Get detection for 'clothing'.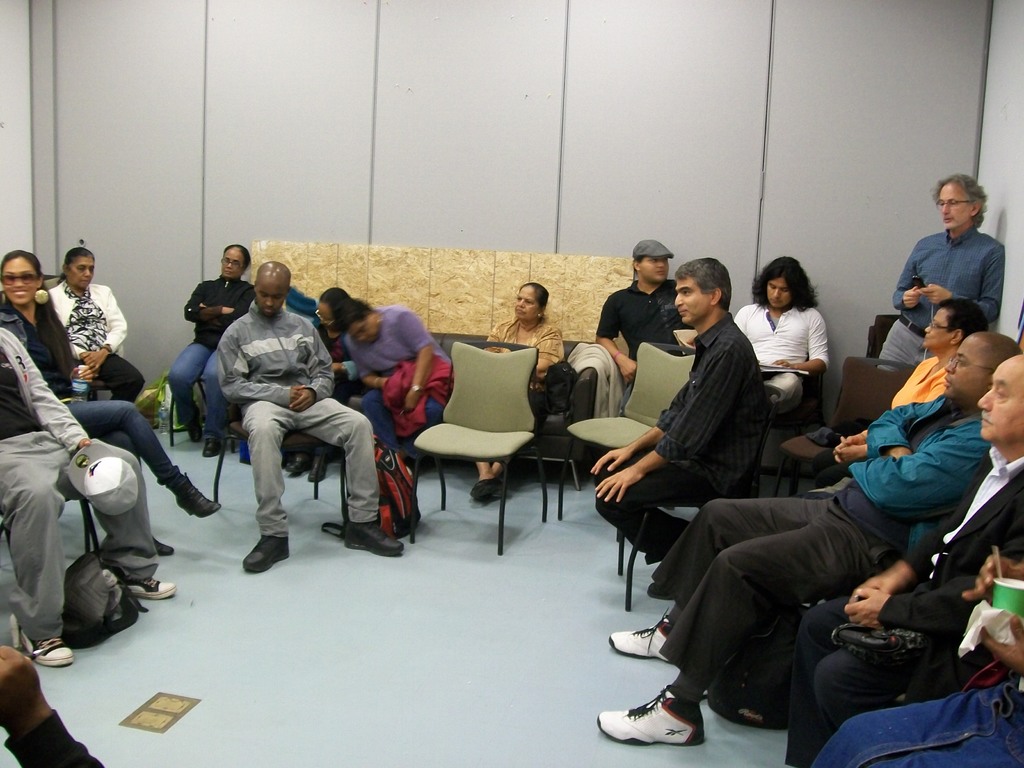
Detection: 312 314 355 399.
